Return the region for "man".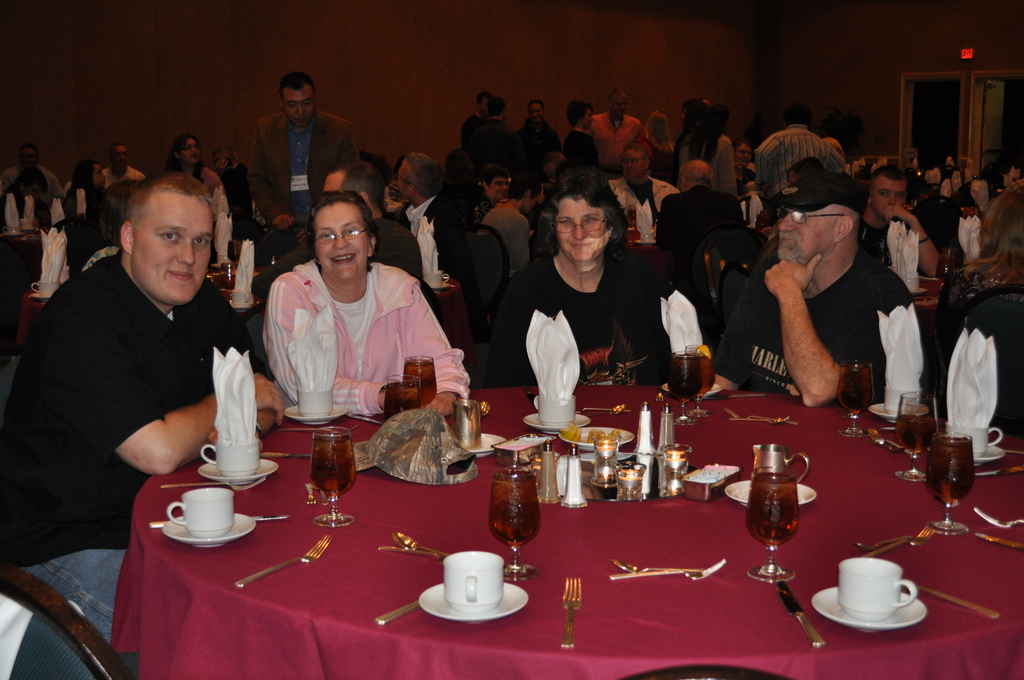
(712,168,917,409).
